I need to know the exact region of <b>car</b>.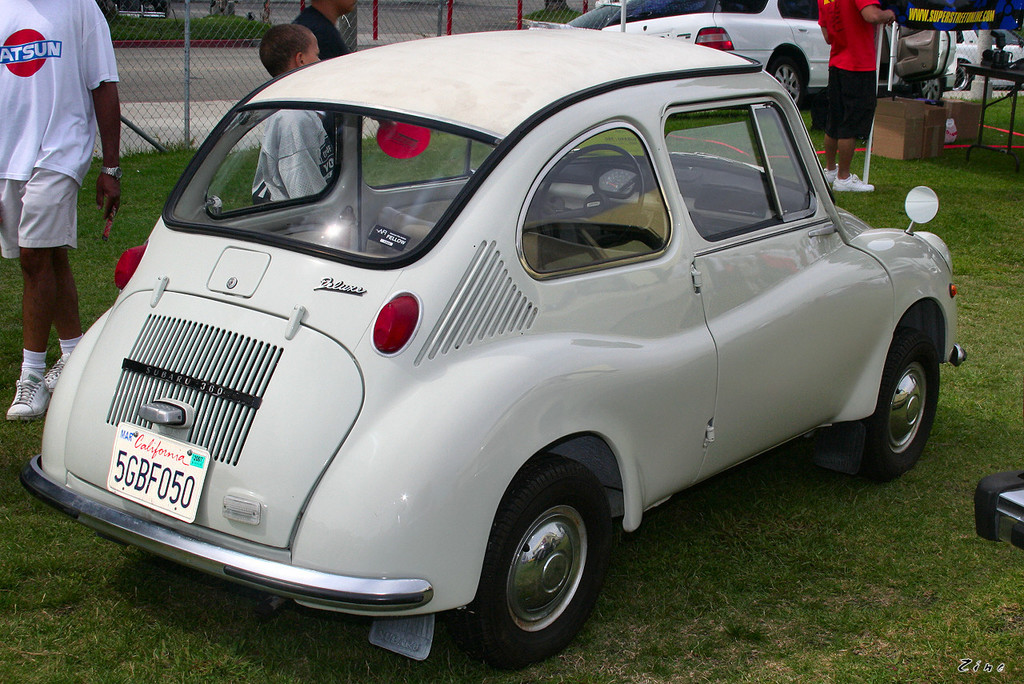
Region: [605, 0, 956, 106].
